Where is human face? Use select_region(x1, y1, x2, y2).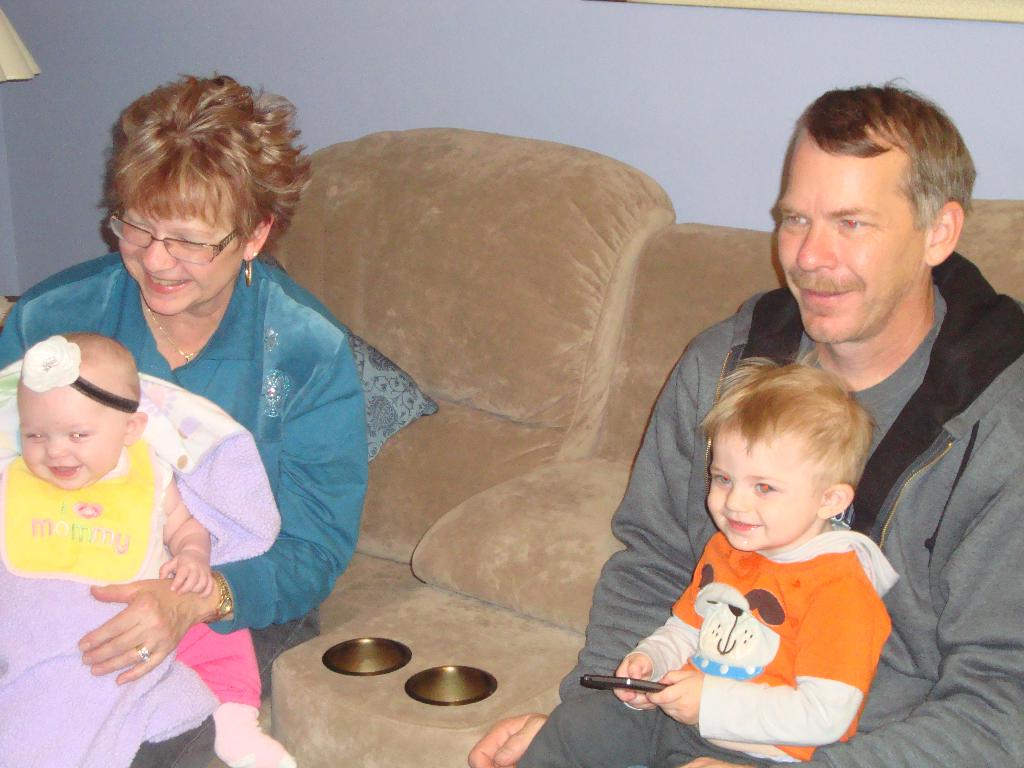
select_region(784, 132, 931, 342).
